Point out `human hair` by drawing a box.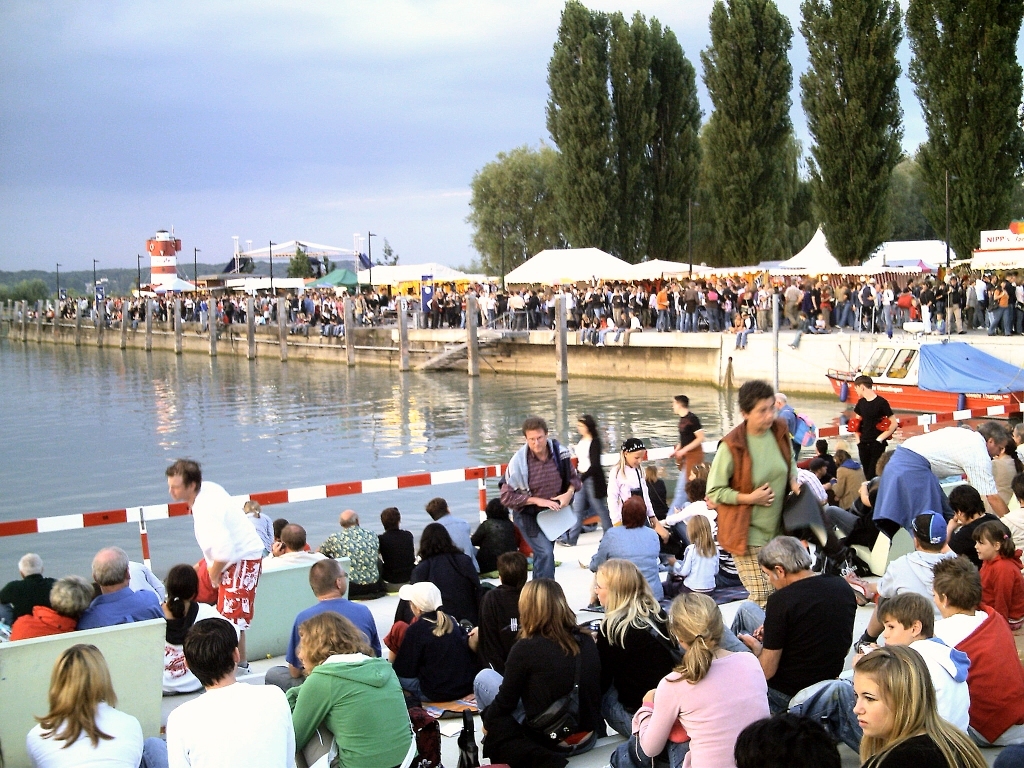
locate(30, 641, 120, 750).
